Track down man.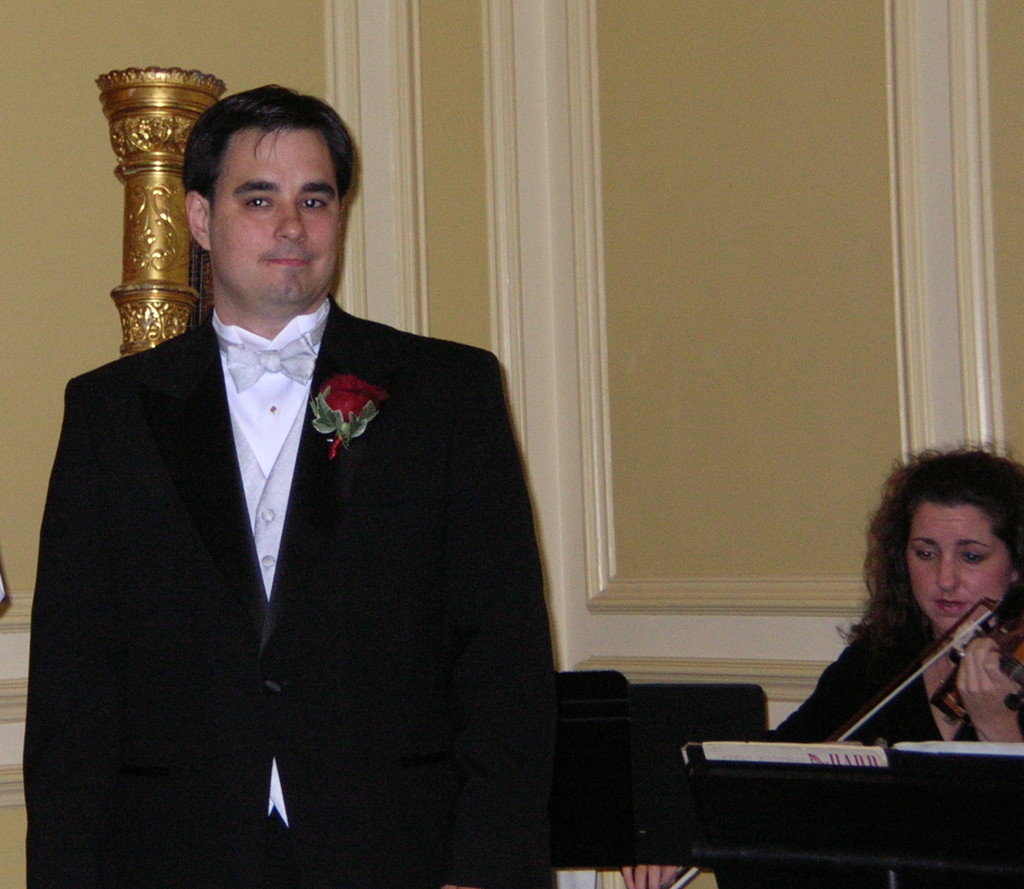
Tracked to bbox=(23, 81, 559, 888).
